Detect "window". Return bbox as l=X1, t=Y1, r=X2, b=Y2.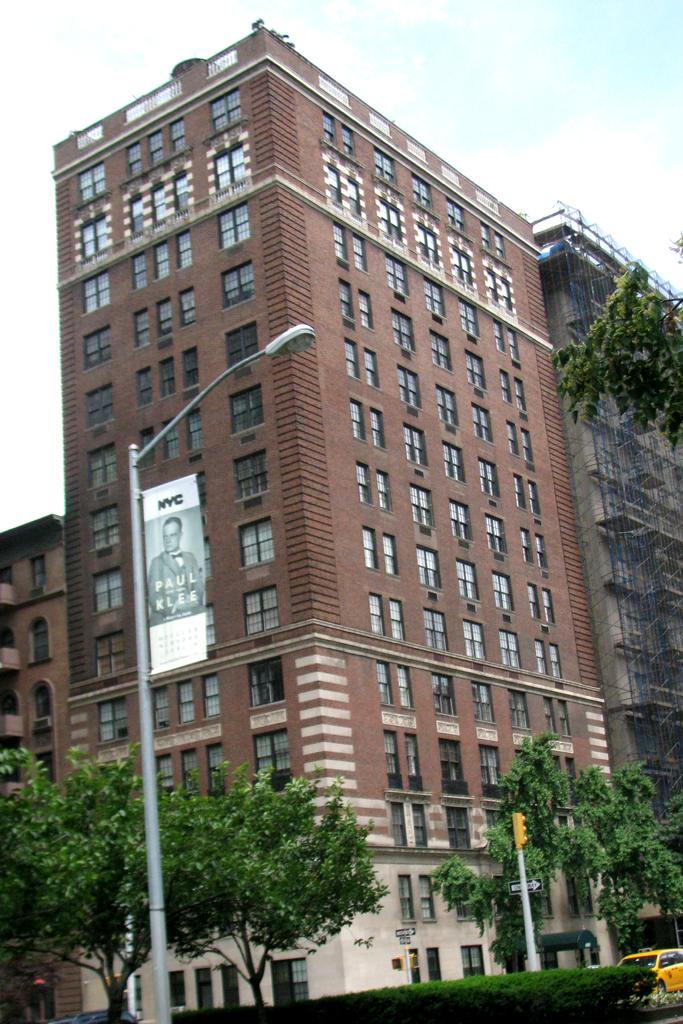
l=388, t=801, r=406, b=846.
